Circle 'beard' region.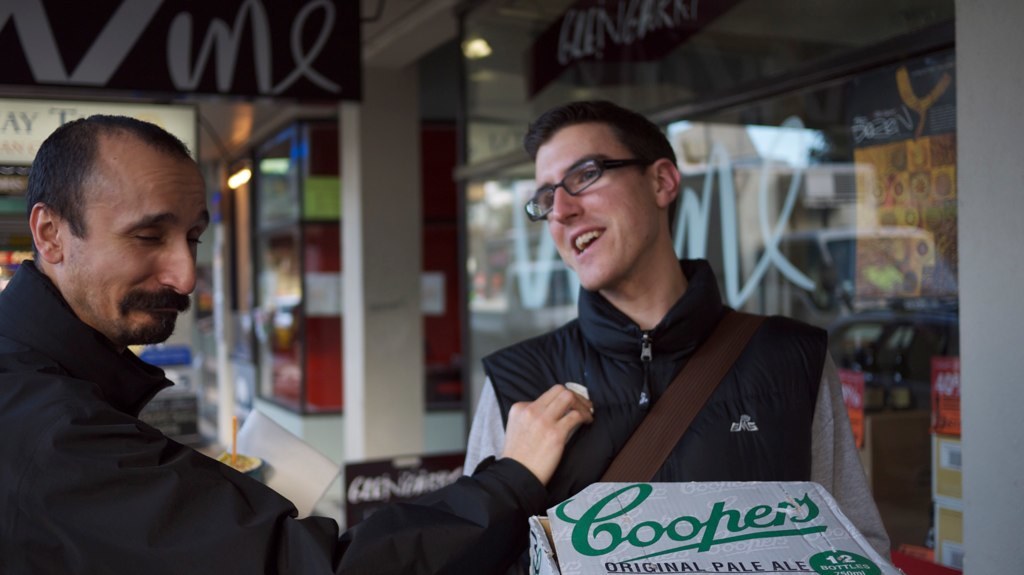
Region: x1=117, y1=288, x2=193, y2=347.
